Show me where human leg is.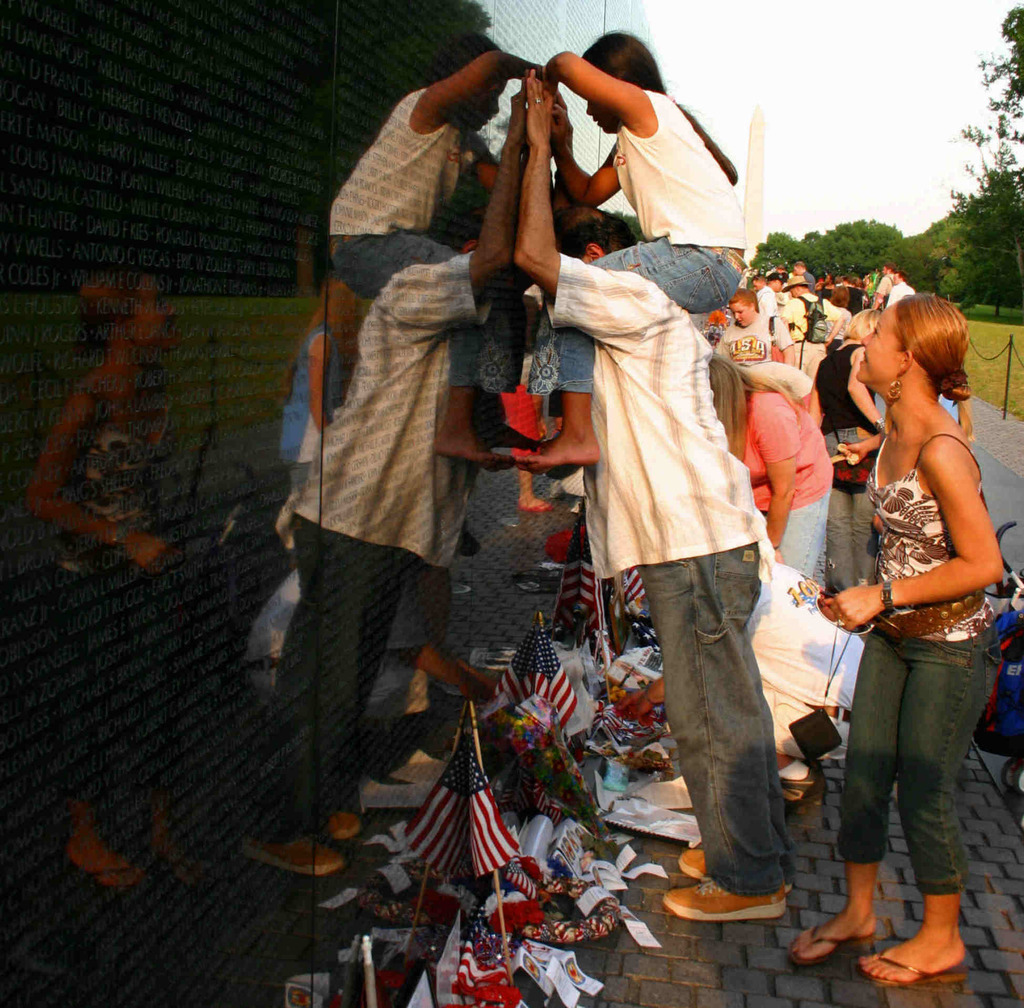
human leg is at <bbox>867, 637, 1007, 985</bbox>.
